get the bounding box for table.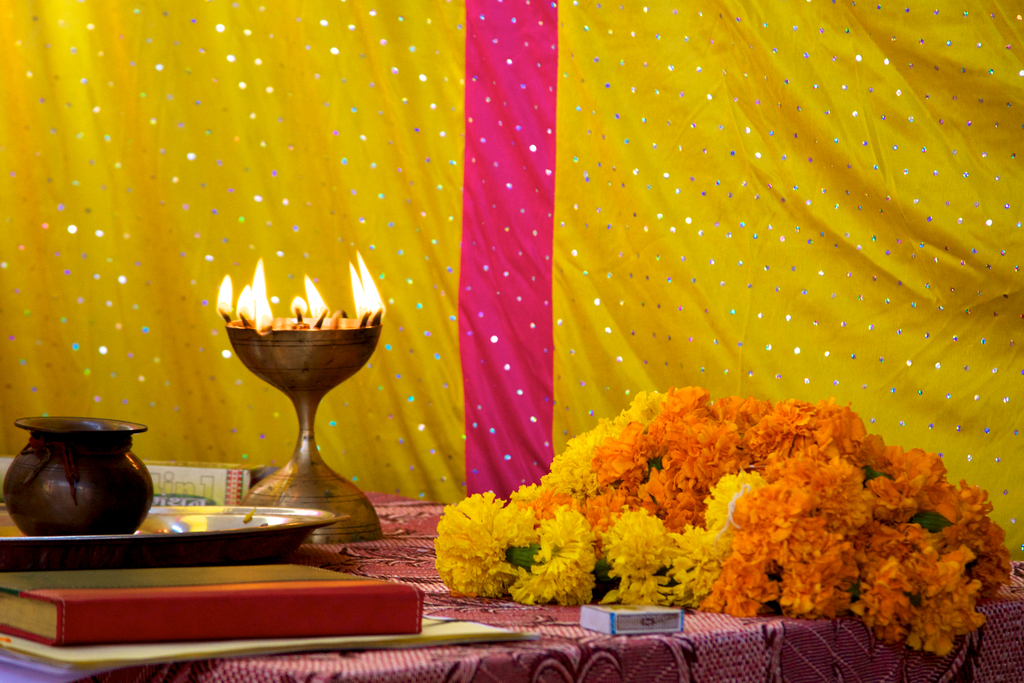
rect(87, 475, 1023, 681).
